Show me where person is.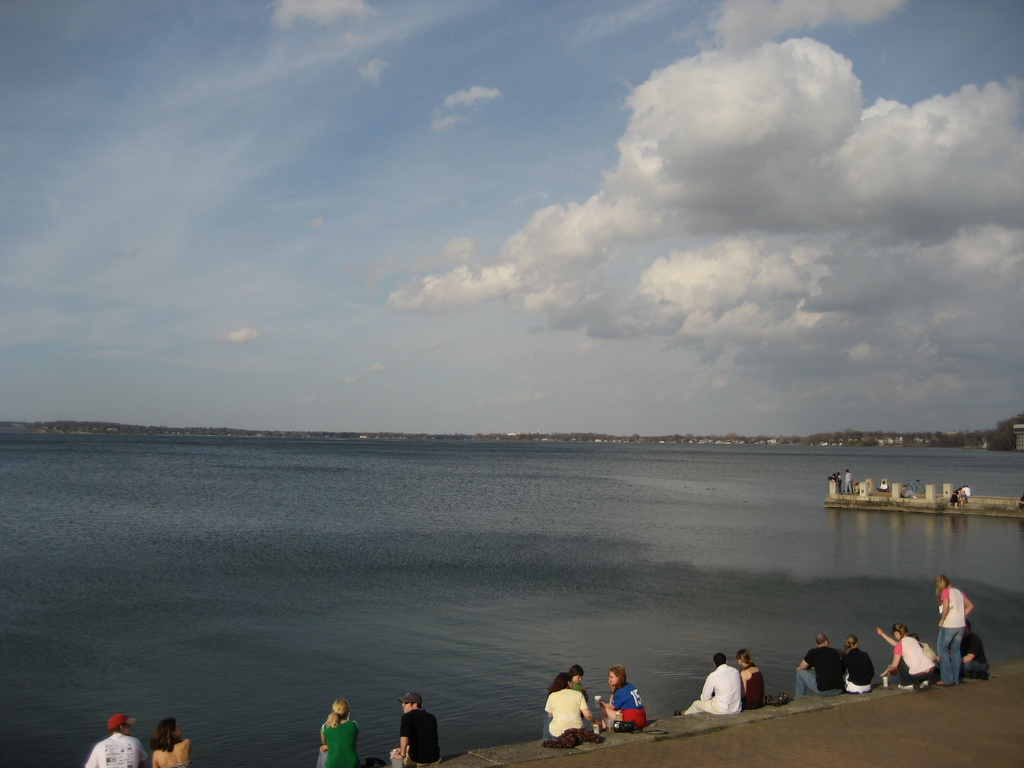
person is at 952,488,964,508.
